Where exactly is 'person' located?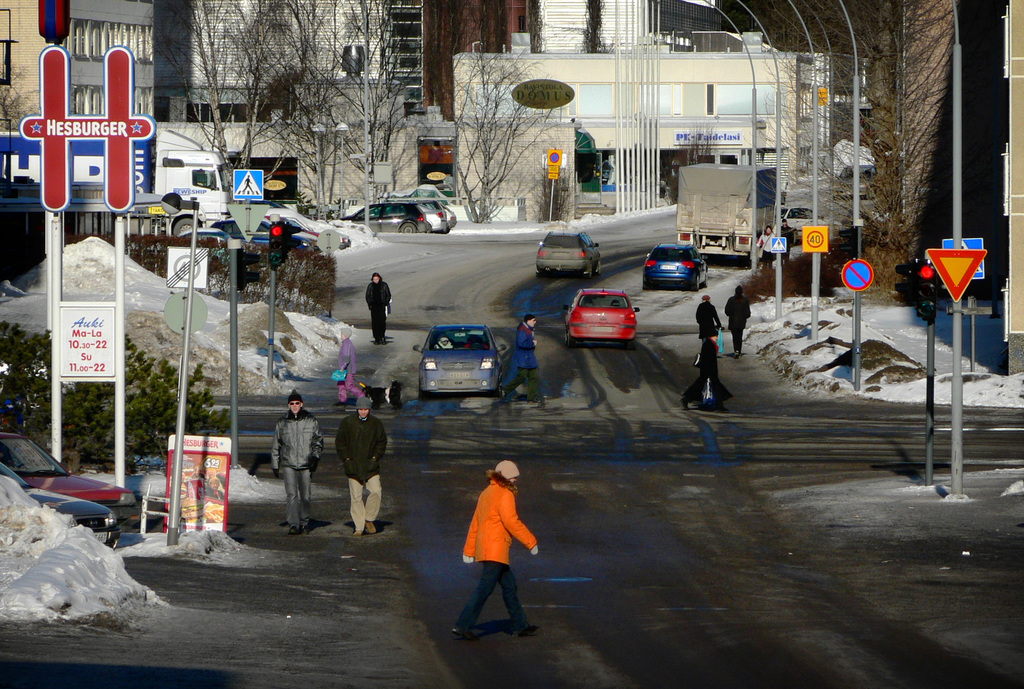
Its bounding box is bbox=(723, 286, 751, 352).
